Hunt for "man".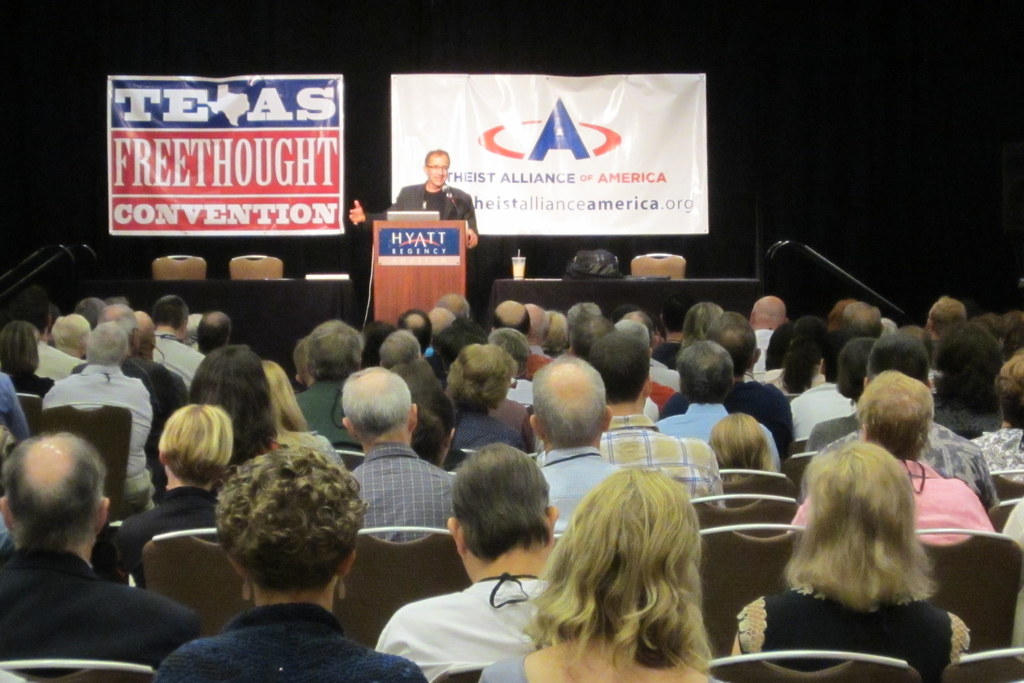
Hunted down at 346, 363, 467, 545.
